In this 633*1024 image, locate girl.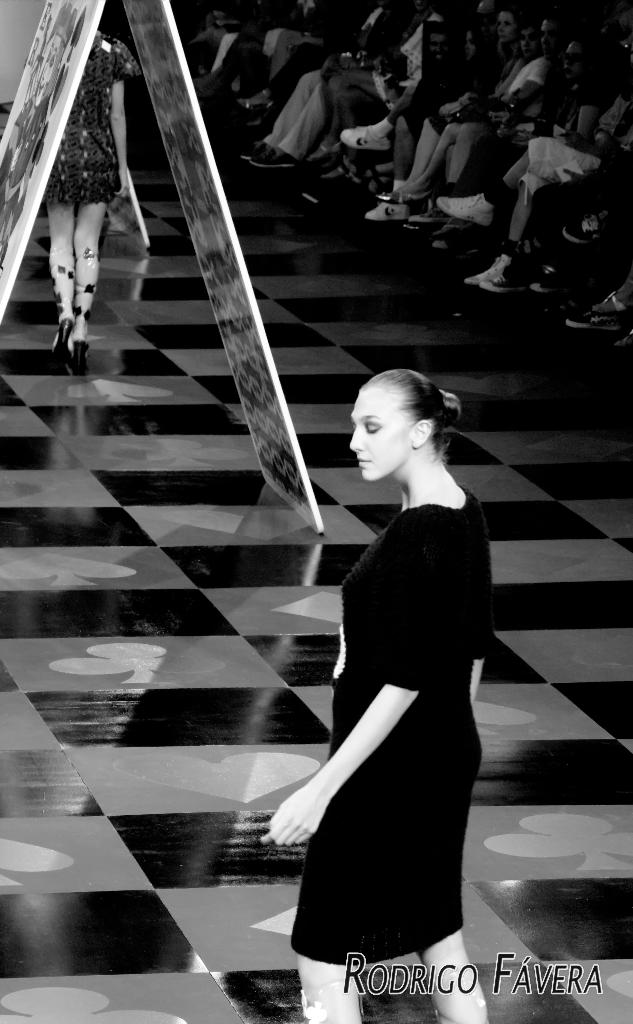
Bounding box: select_region(262, 364, 486, 1023).
